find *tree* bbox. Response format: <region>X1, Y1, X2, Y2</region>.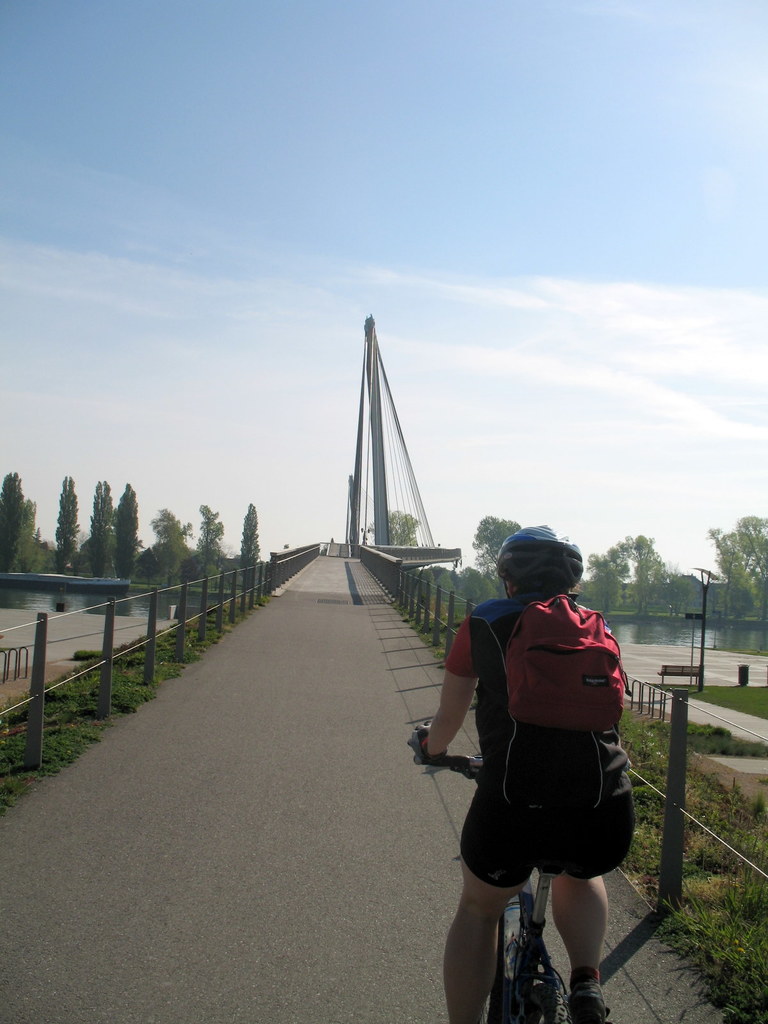
<region>44, 465, 134, 568</region>.
